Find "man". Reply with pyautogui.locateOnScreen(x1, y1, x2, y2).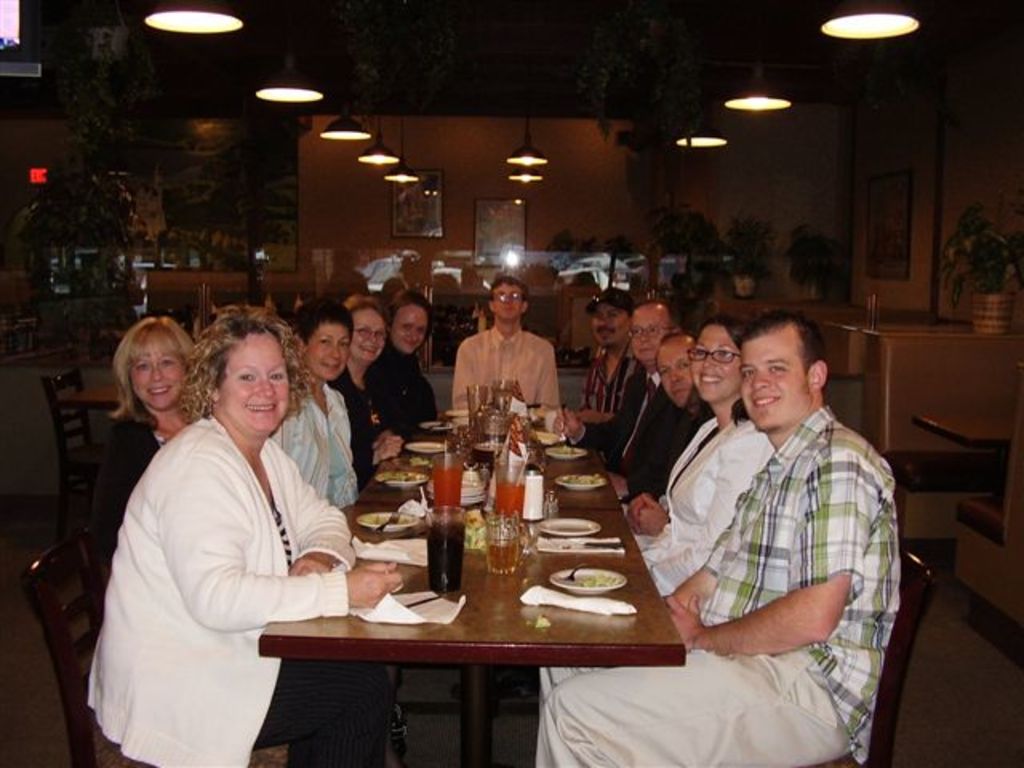
pyautogui.locateOnScreen(534, 307, 901, 766).
